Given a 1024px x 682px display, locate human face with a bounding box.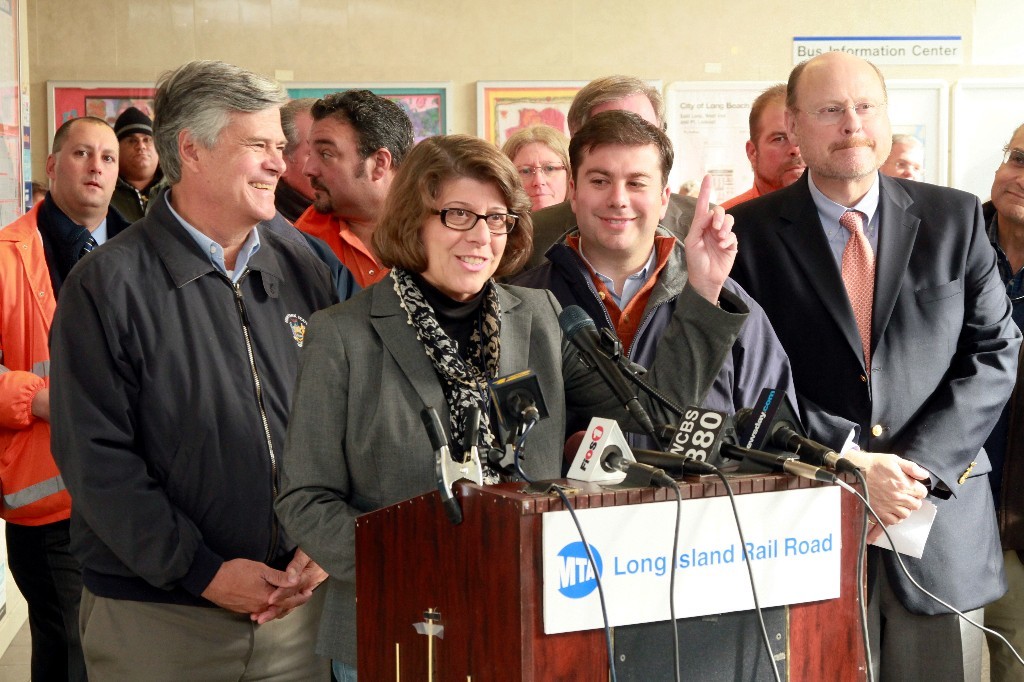
Located: bbox(510, 142, 566, 211).
